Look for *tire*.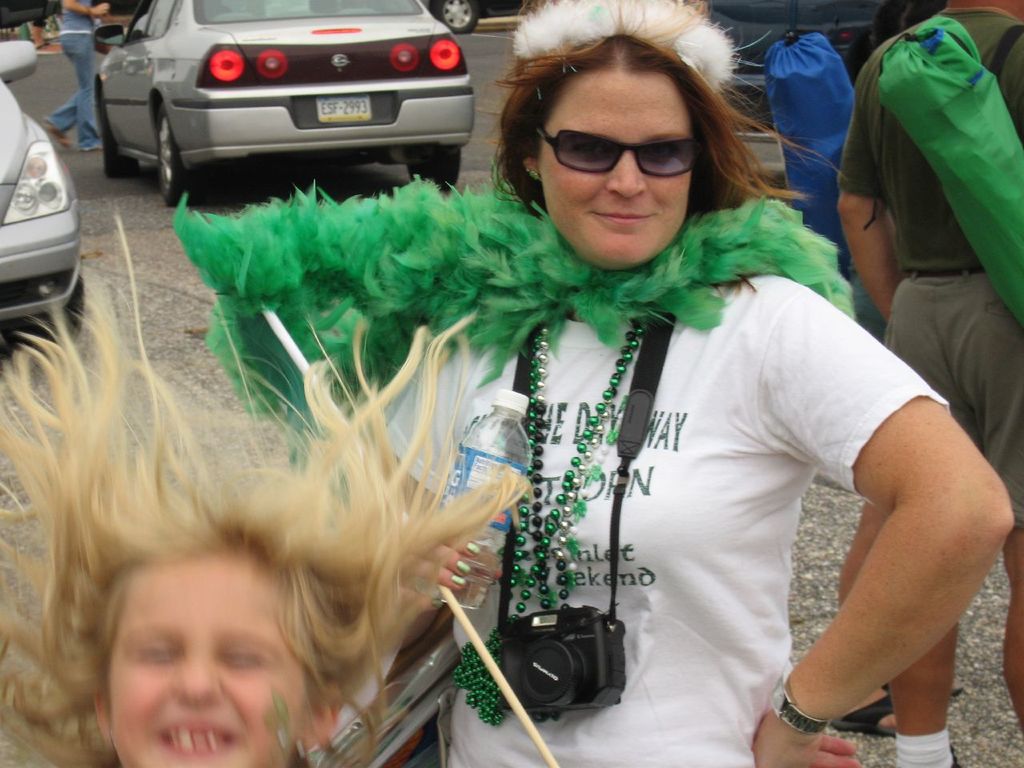
Found: 151:105:195:202.
